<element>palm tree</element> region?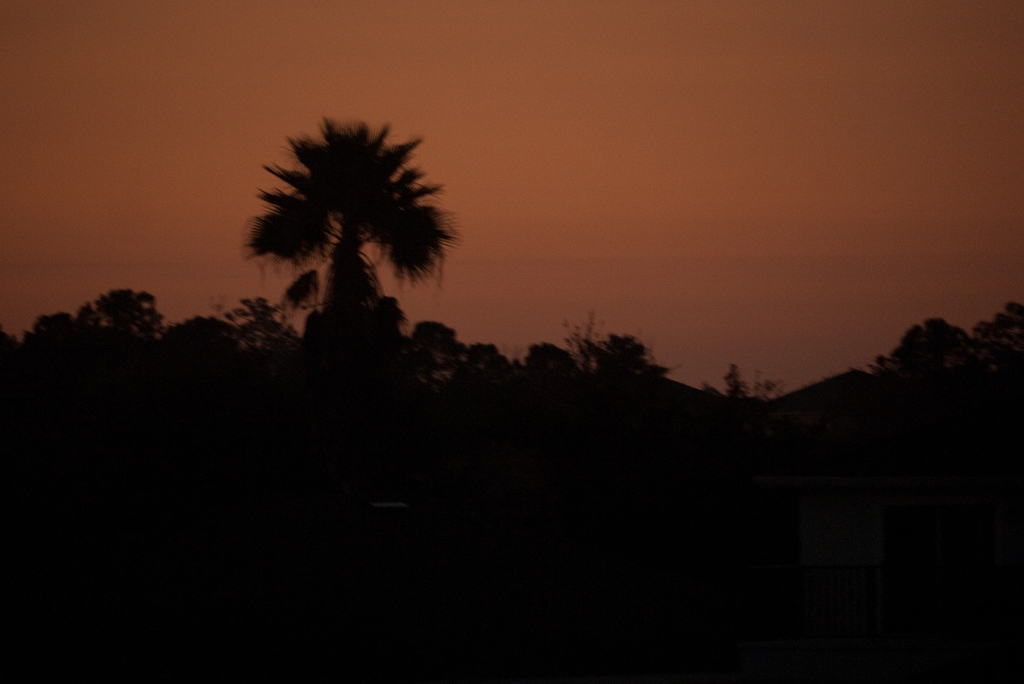
Rect(241, 120, 449, 400)
